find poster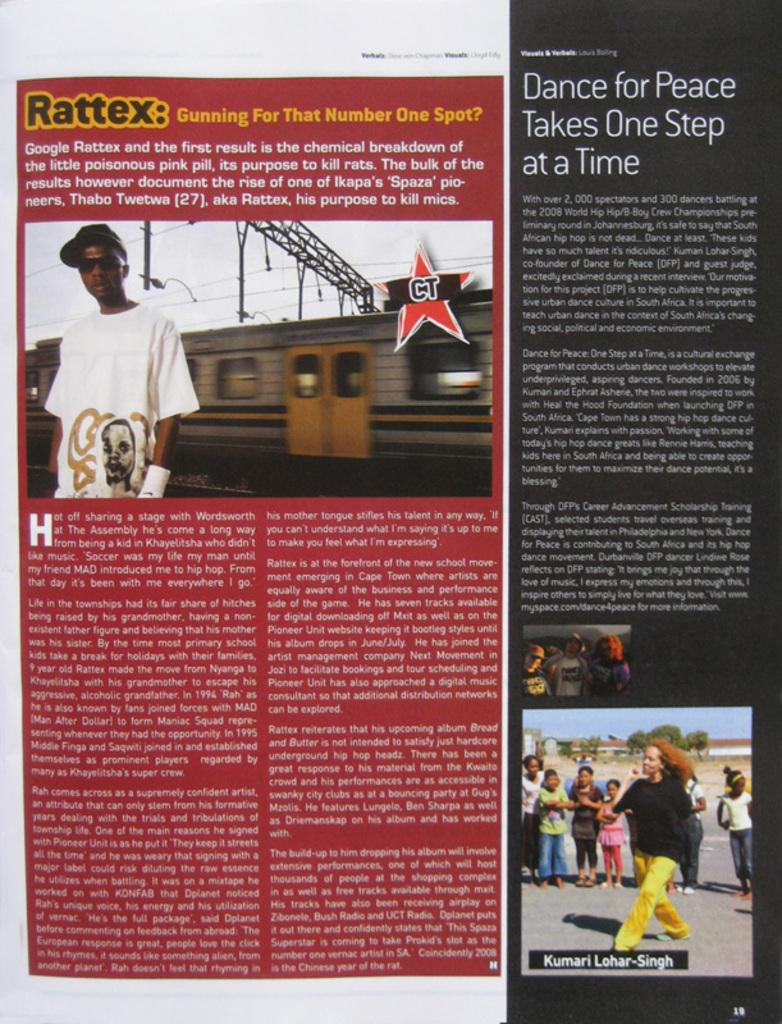
crop(6, 74, 507, 988)
